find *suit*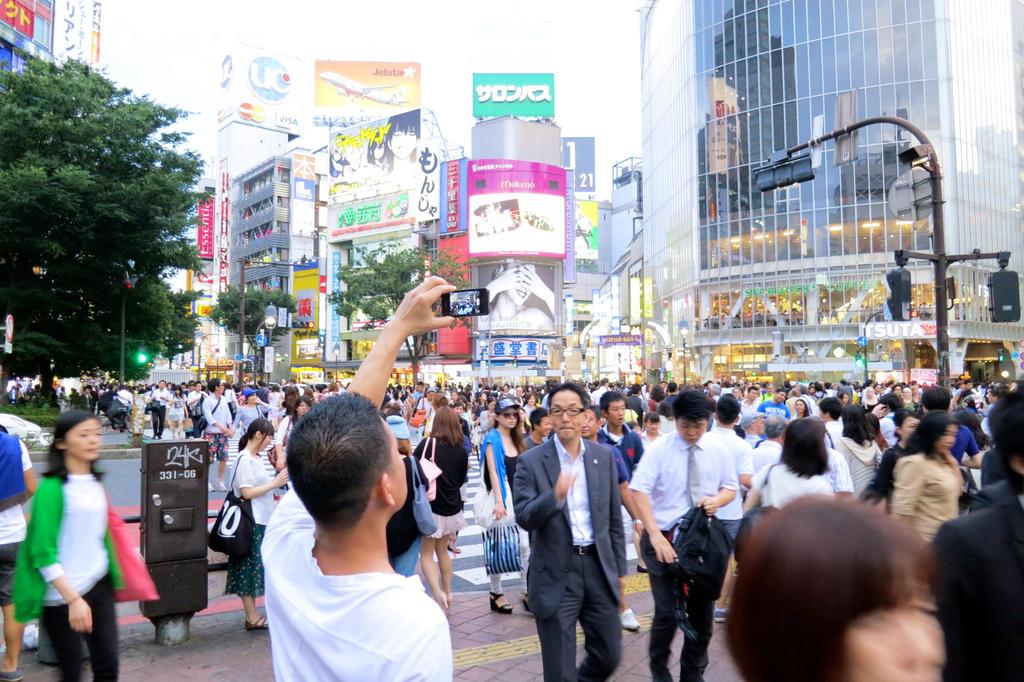
972:480:1015:514
